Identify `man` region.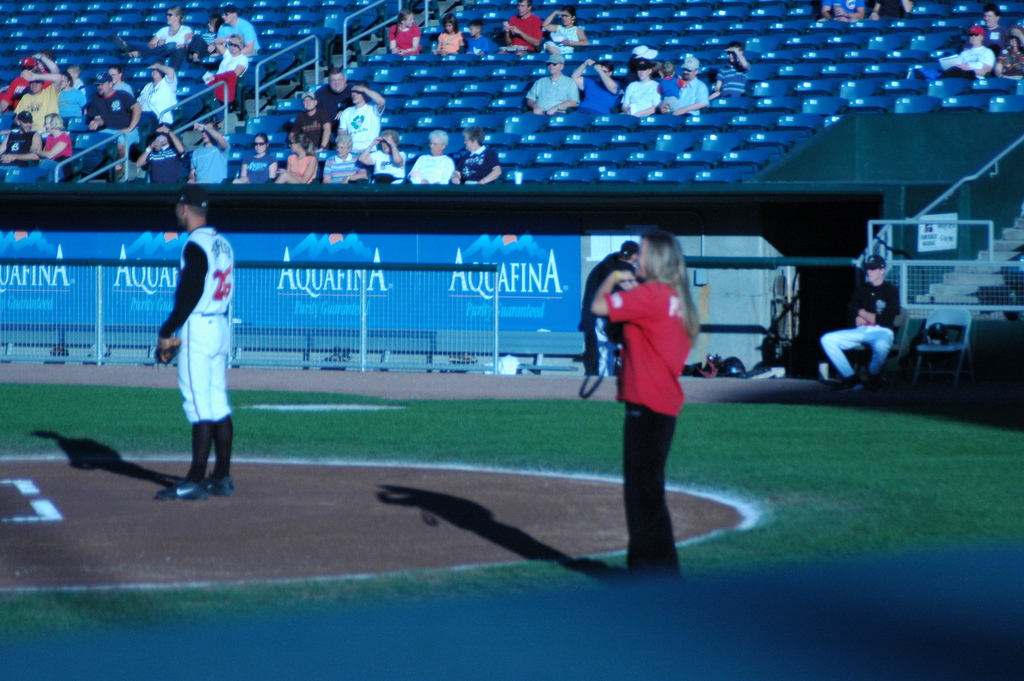
Region: rect(497, 0, 539, 59).
